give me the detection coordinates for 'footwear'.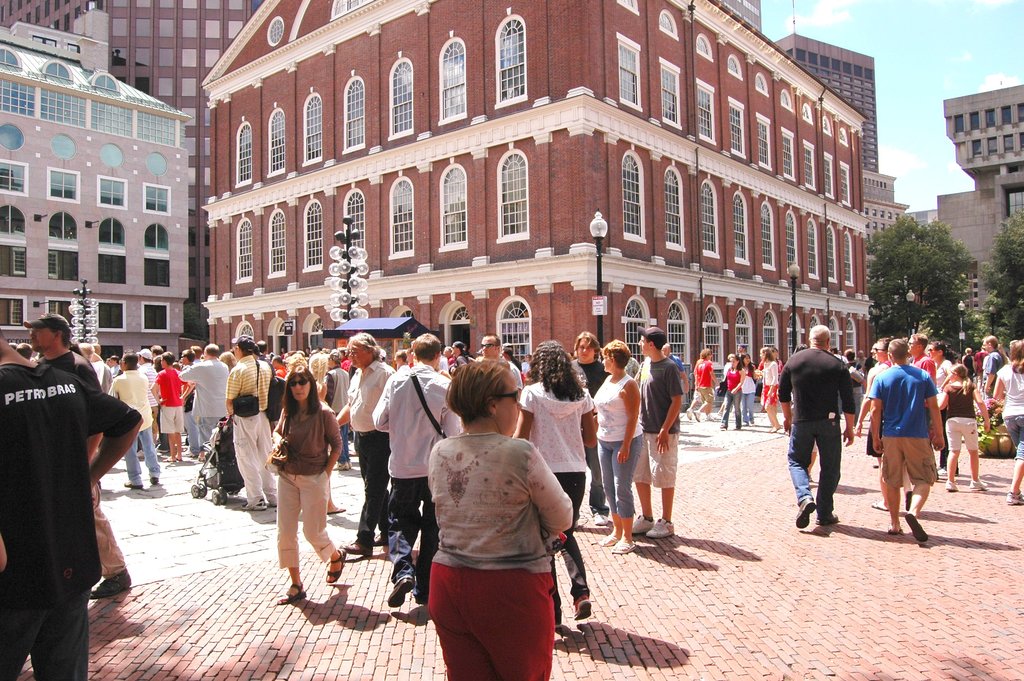
x1=344, y1=540, x2=371, y2=556.
